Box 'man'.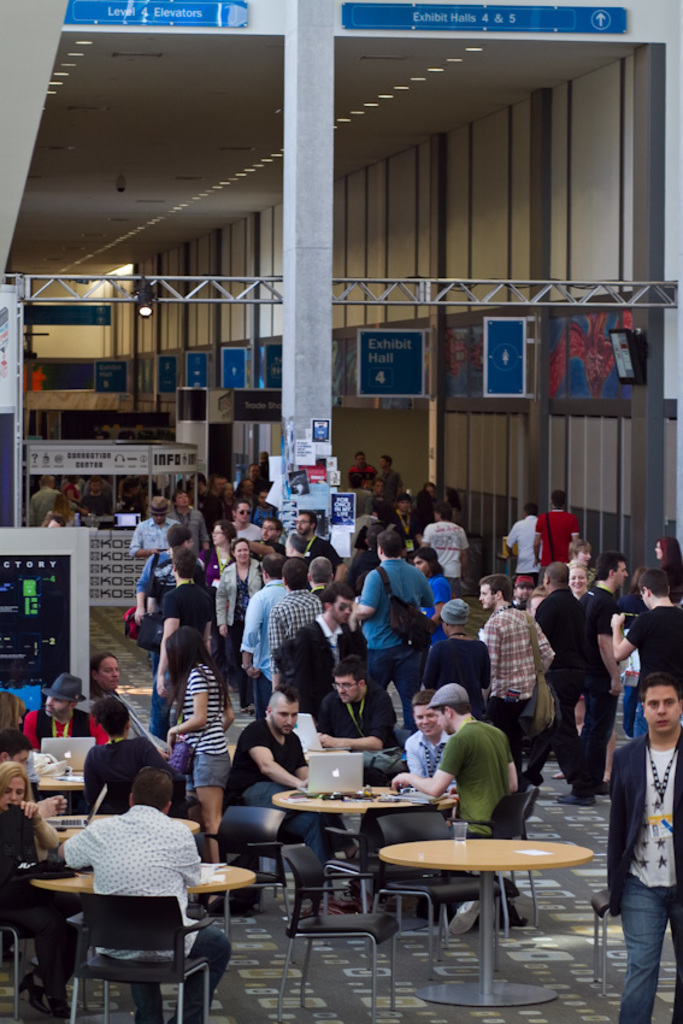
75 690 182 819.
